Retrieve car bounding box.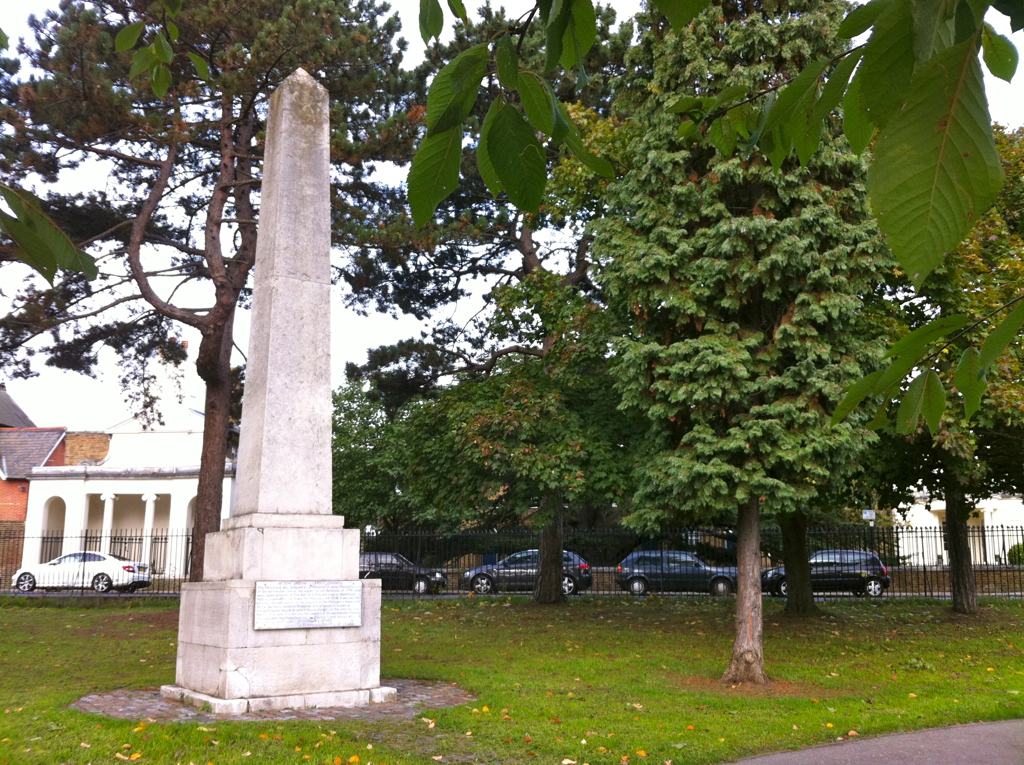
Bounding box: (x1=360, y1=553, x2=443, y2=593).
